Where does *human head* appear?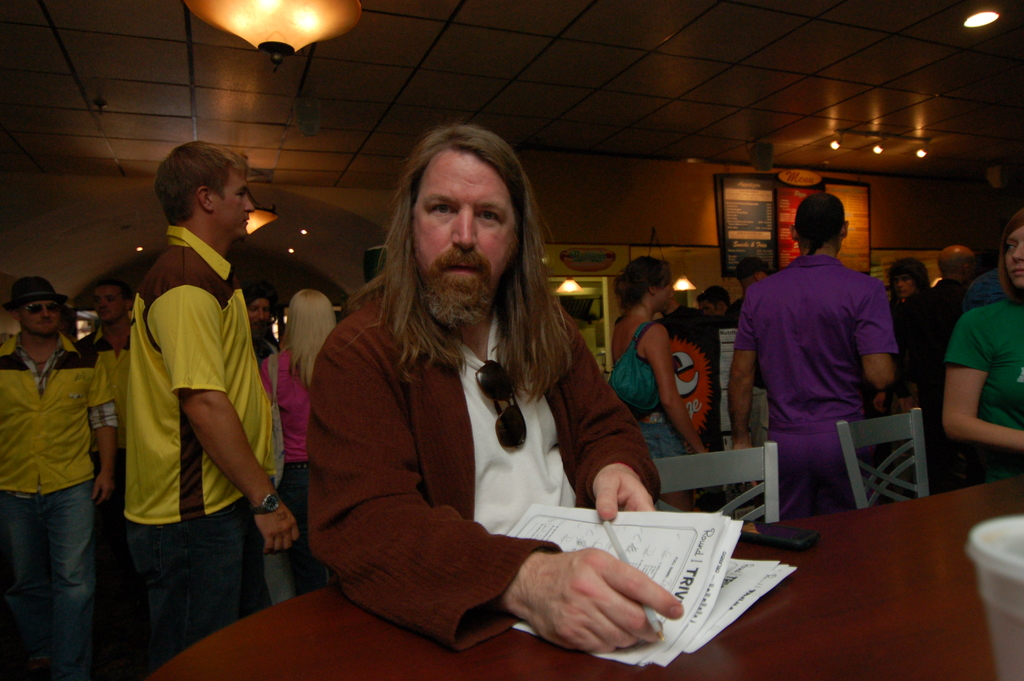
Appears at {"left": 58, "top": 309, "right": 79, "bottom": 342}.
